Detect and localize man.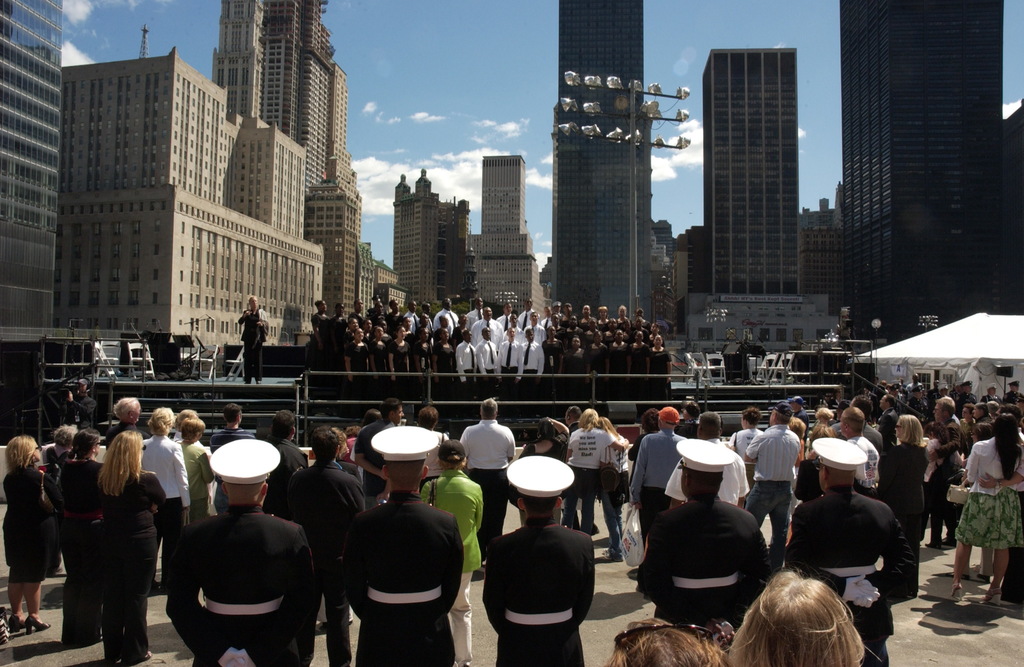
Localized at (x1=339, y1=422, x2=468, y2=666).
